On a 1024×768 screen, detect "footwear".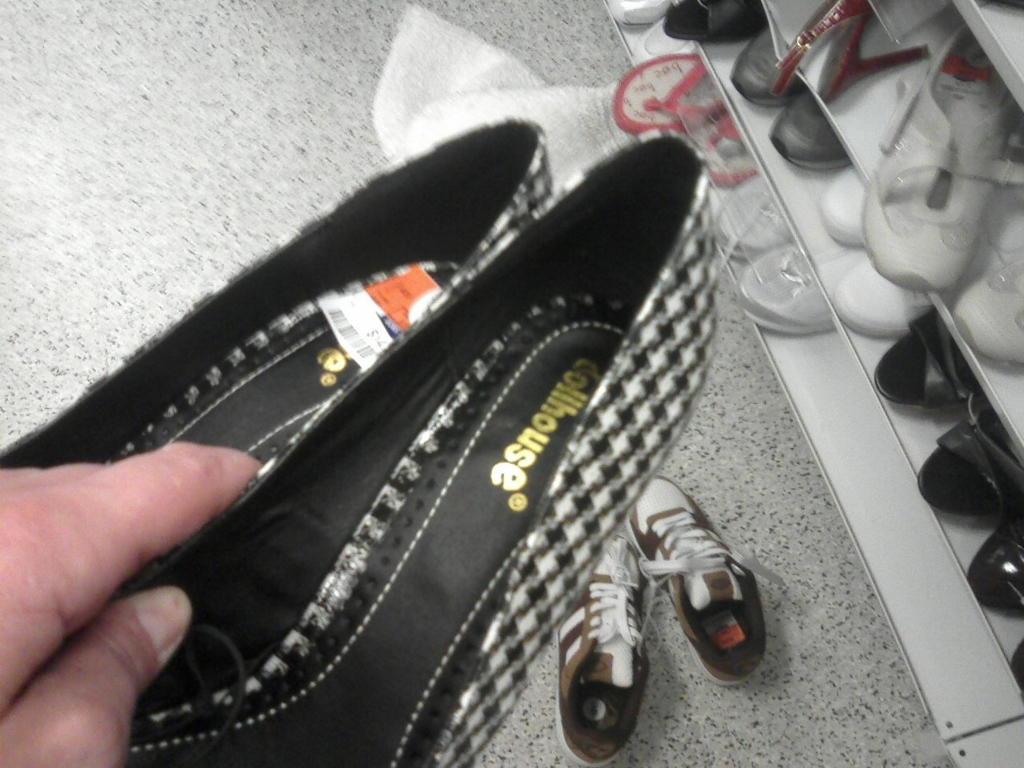
bbox=(950, 250, 1023, 374).
